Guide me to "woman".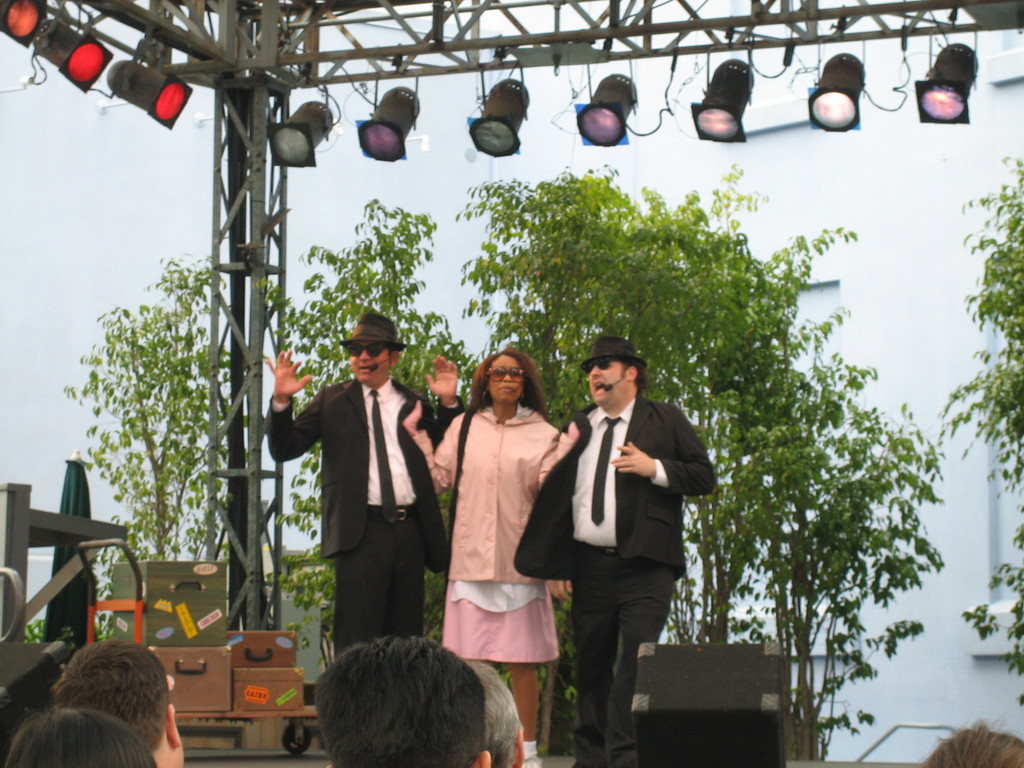
Guidance: <bbox>406, 351, 581, 767</bbox>.
